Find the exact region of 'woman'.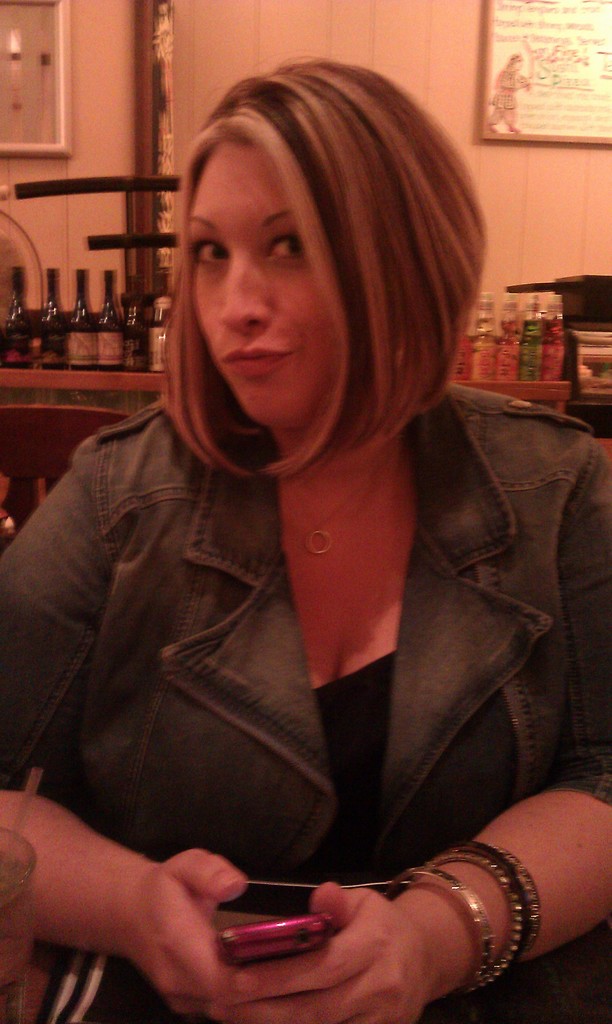
Exact region: 14,64,576,998.
